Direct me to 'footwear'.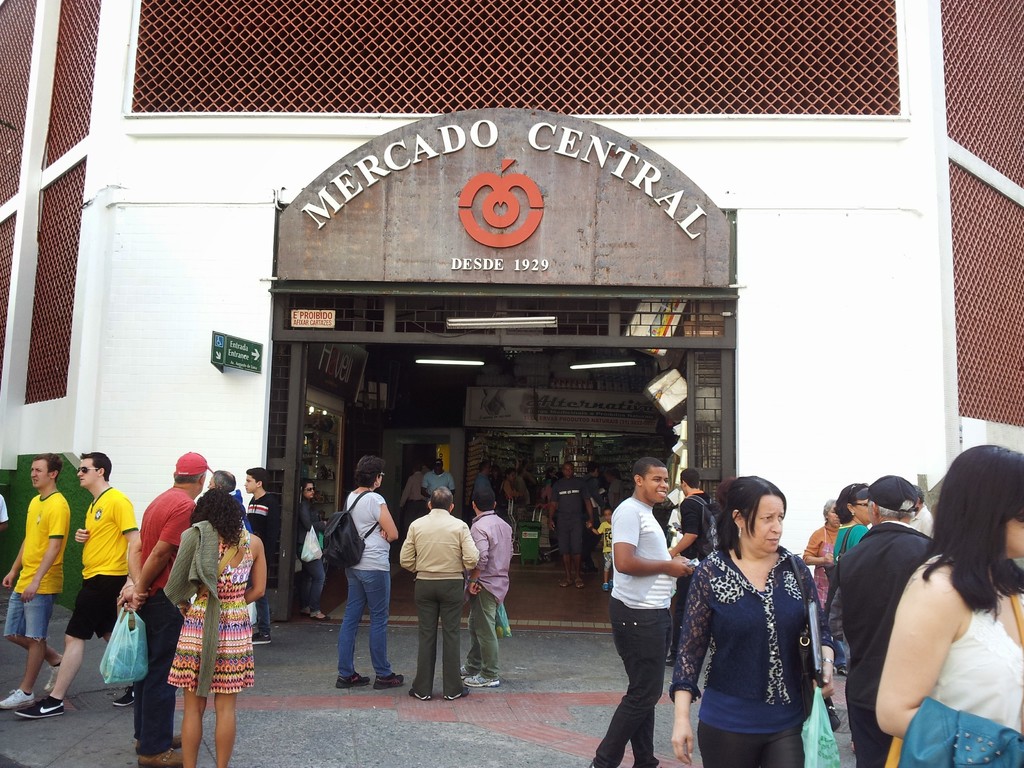
Direction: [332, 673, 369, 688].
